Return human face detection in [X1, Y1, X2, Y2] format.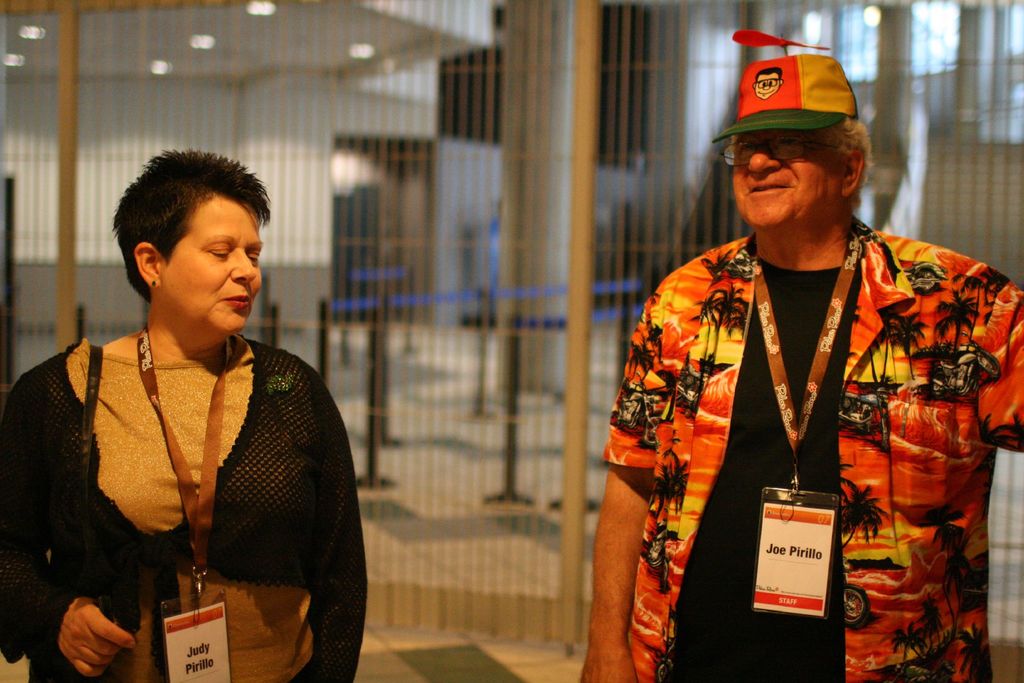
[158, 193, 263, 336].
